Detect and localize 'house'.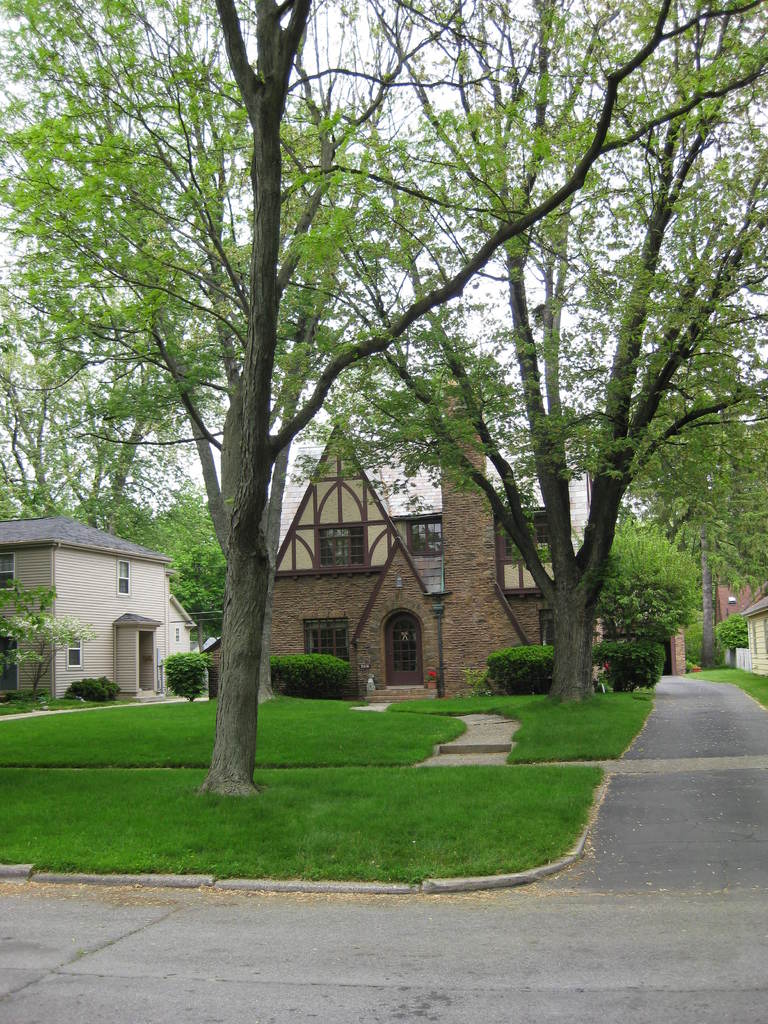
Localized at (262, 444, 595, 687).
